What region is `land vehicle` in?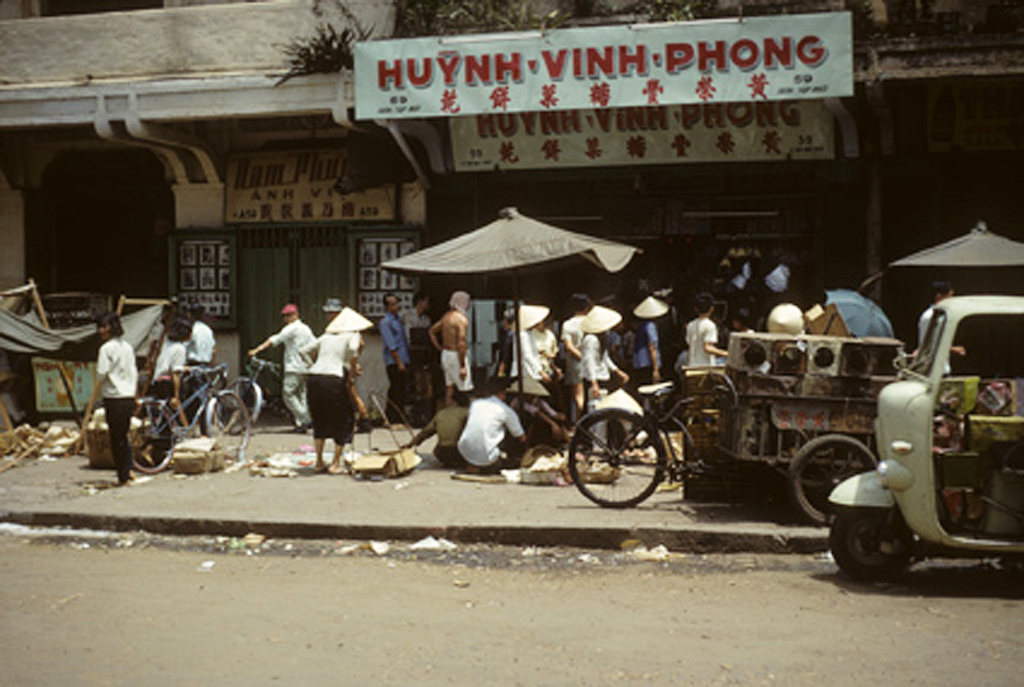
<box>826,270,1023,600</box>.
